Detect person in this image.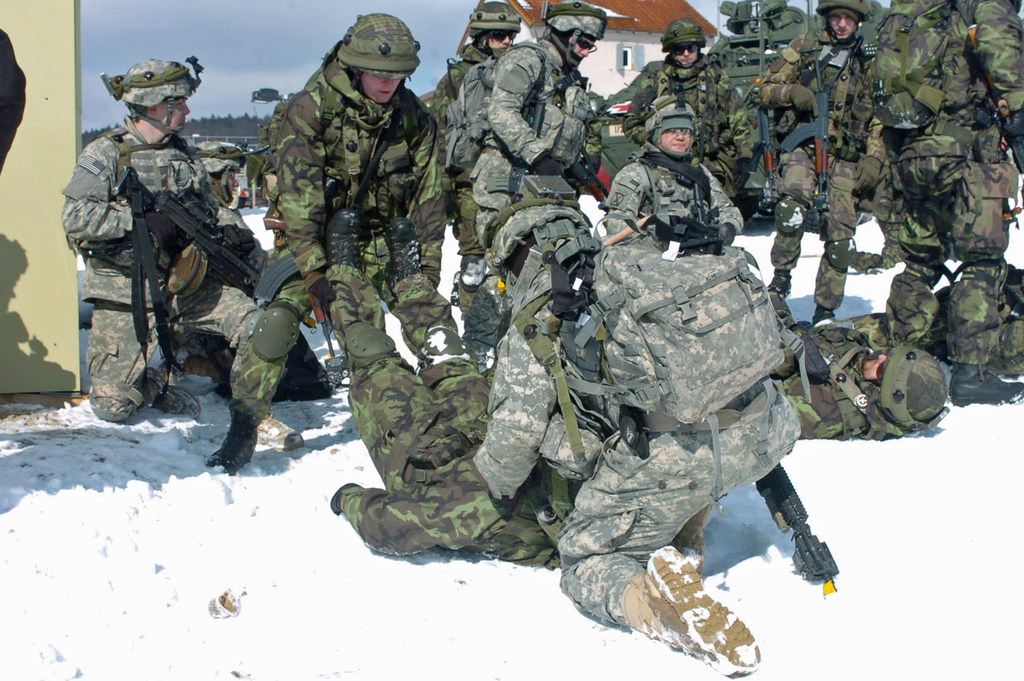
Detection: detection(469, 0, 588, 368).
